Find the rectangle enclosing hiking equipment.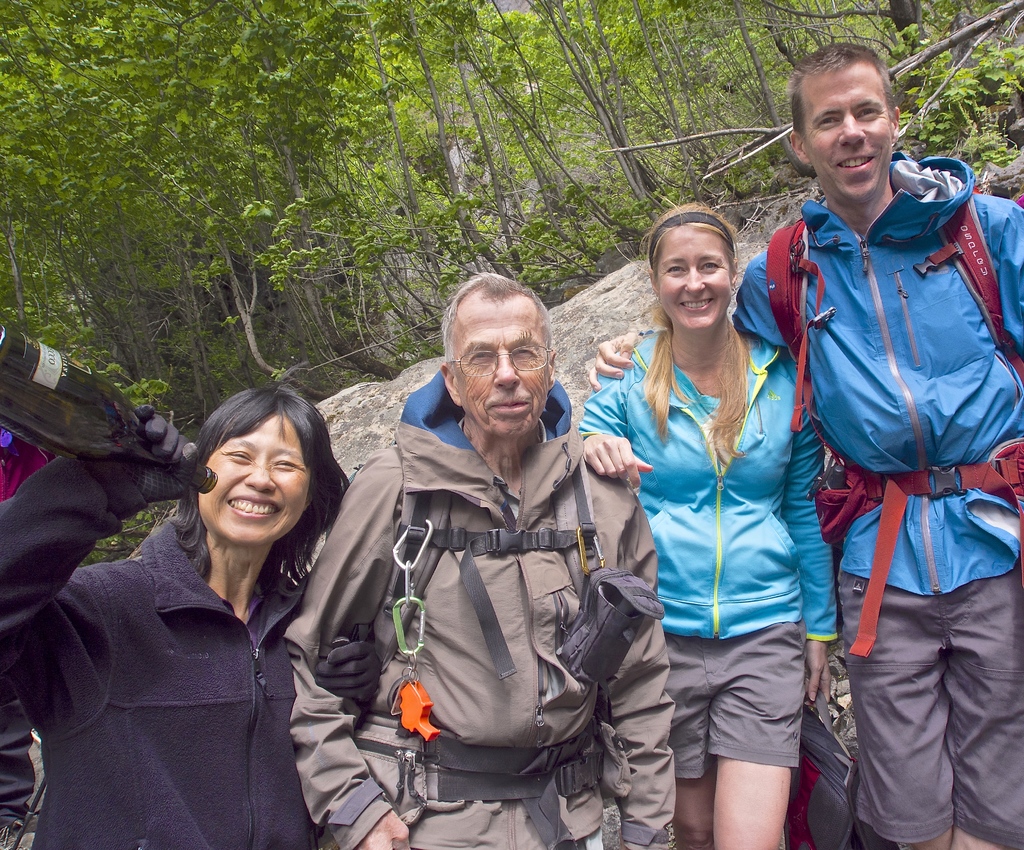
<bbox>765, 197, 1023, 657</bbox>.
